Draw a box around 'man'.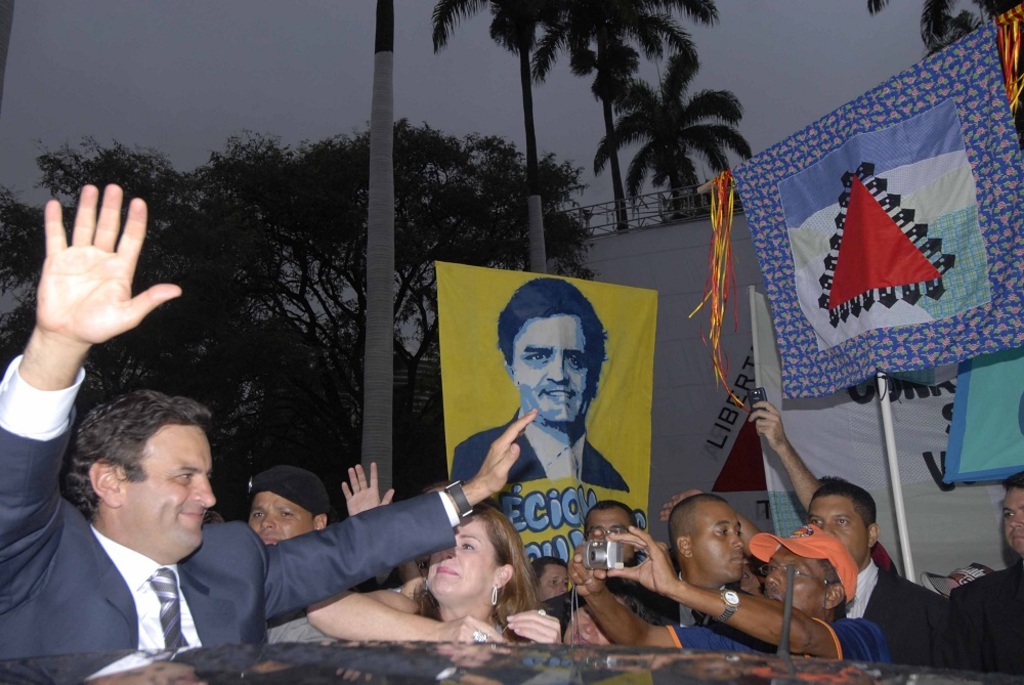
x1=636, y1=497, x2=762, y2=631.
